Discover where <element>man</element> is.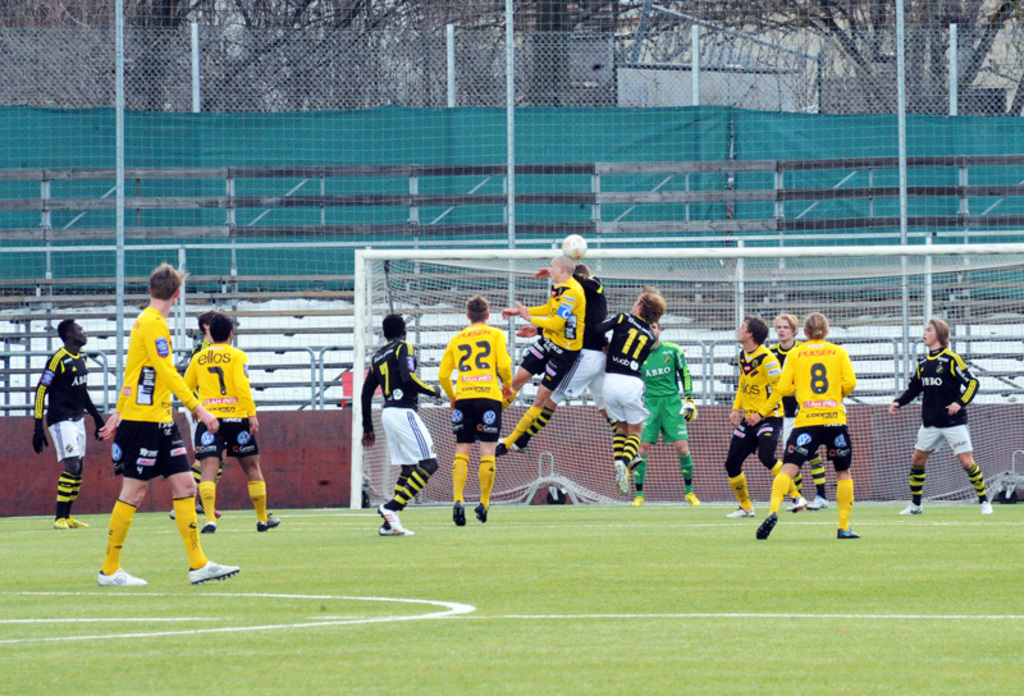
Discovered at Rect(627, 325, 701, 507).
